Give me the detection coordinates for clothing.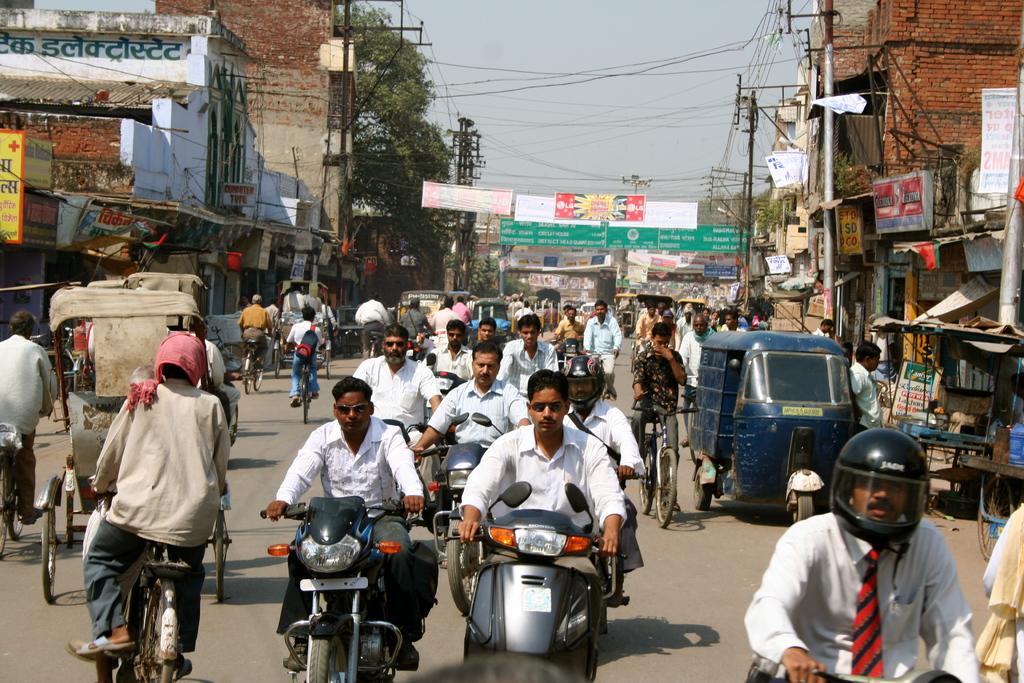
(495, 336, 553, 398).
